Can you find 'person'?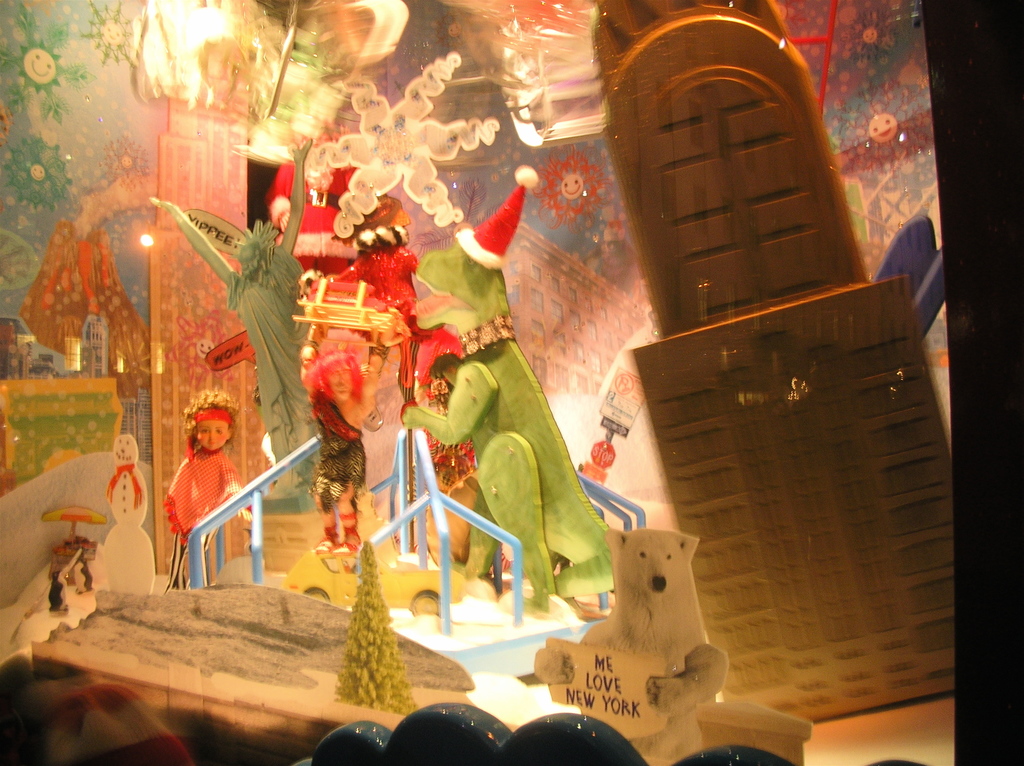
Yes, bounding box: locate(165, 386, 241, 584).
